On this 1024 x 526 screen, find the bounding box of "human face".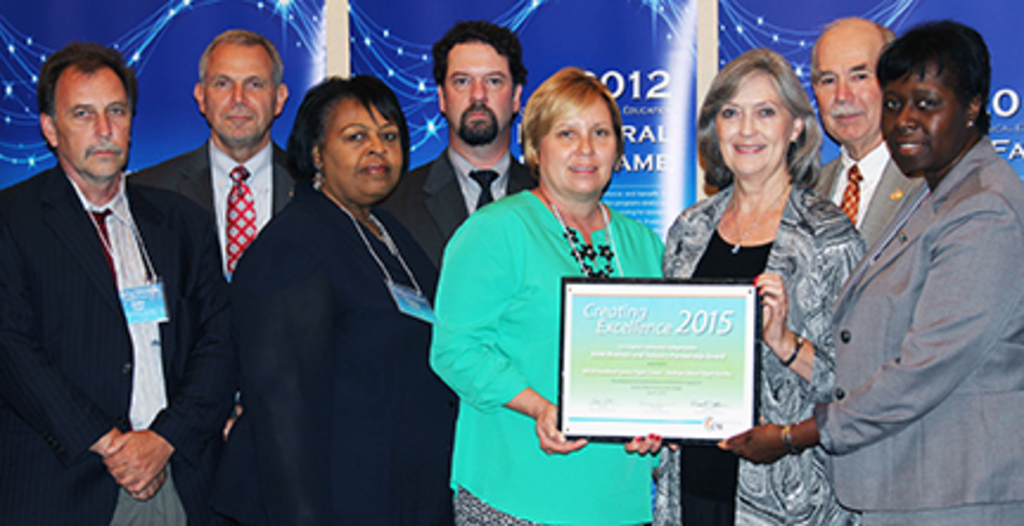
Bounding box: Rect(59, 73, 130, 173).
